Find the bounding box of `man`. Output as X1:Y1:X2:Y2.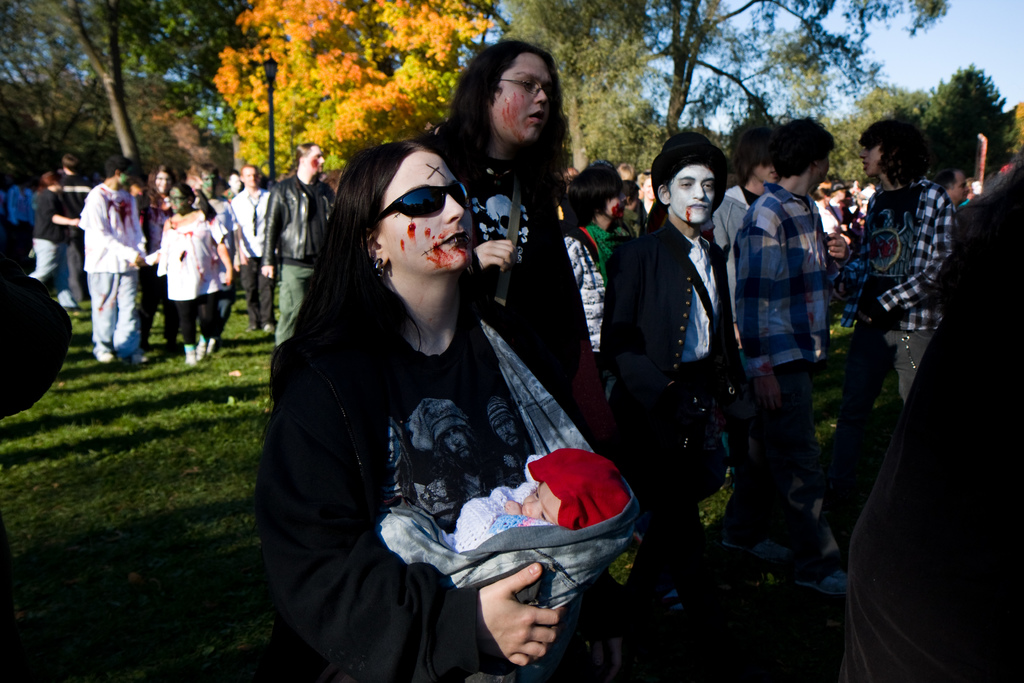
735:114:851:601.
